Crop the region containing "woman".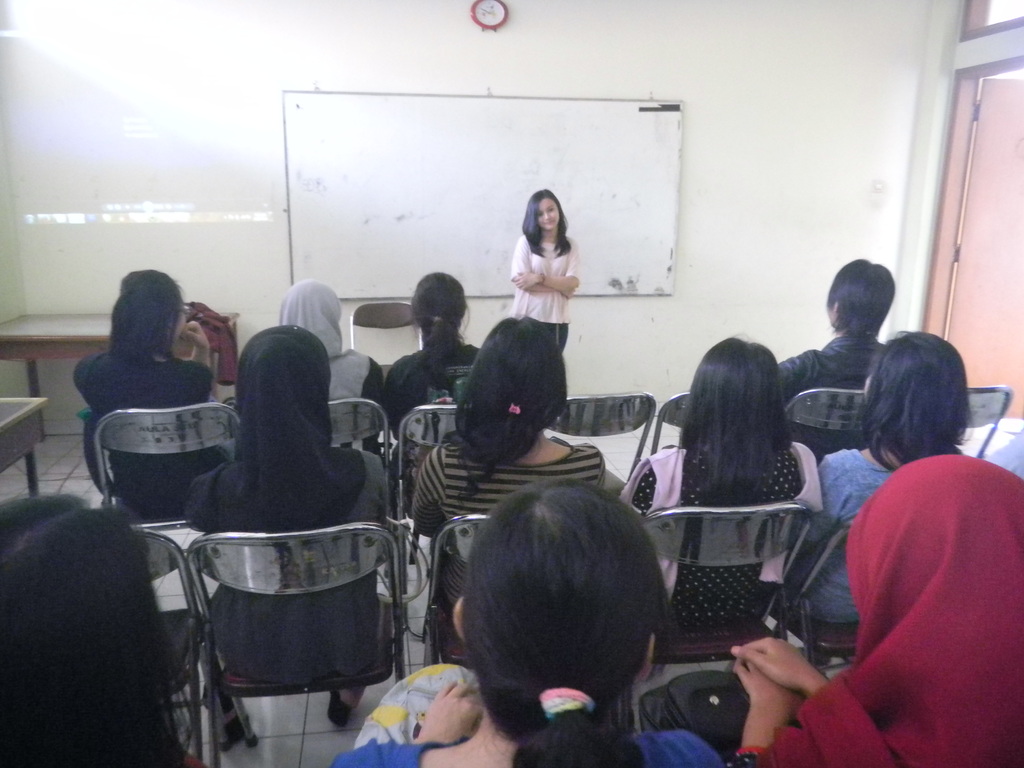
Crop region: [616, 332, 827, 644].
